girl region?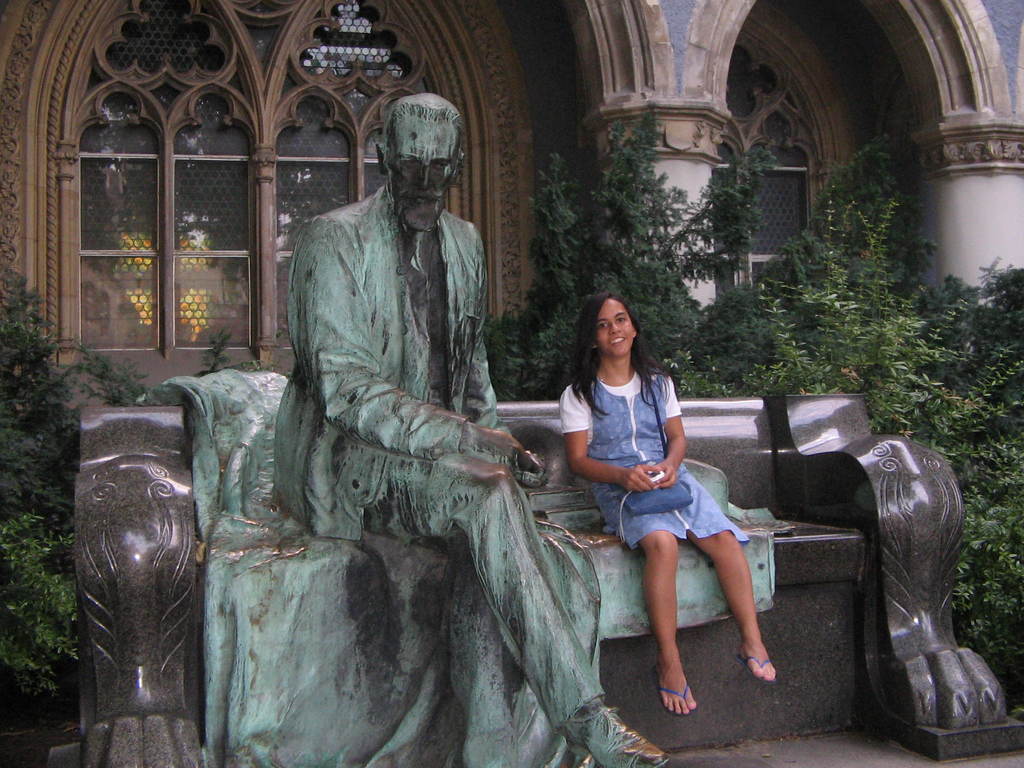
BBox(543, 292, 790, 705)
